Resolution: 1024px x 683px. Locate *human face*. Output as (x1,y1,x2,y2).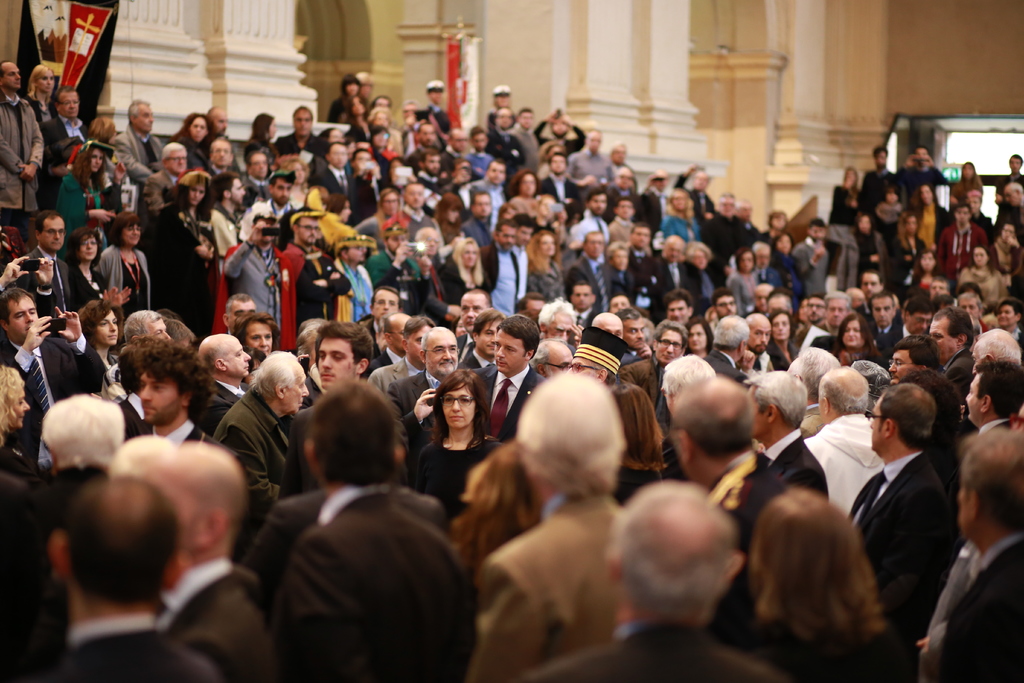
(0,62,24,90).
